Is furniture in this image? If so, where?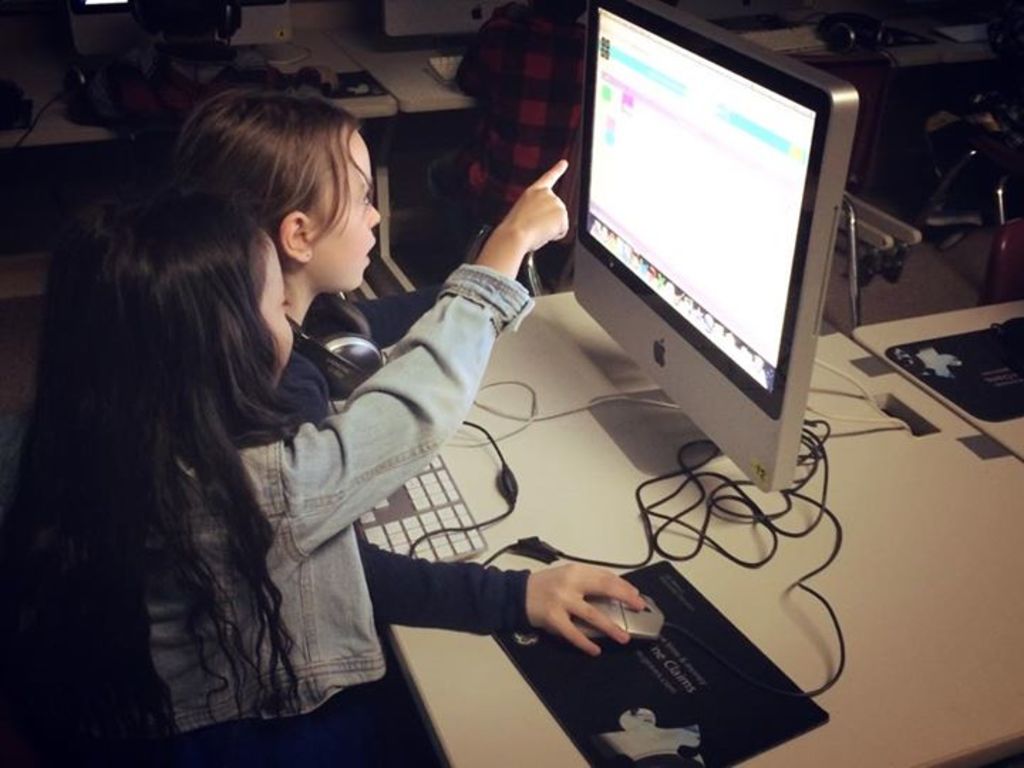
Yes, at bbox=[0, 0, 398, 300].
